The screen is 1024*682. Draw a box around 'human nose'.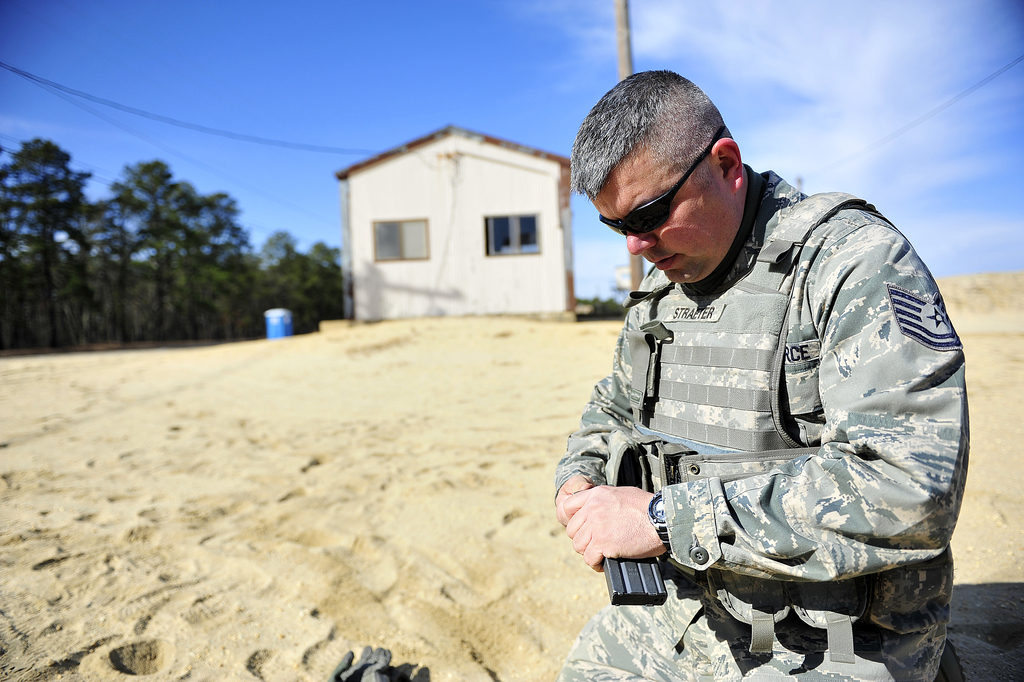
{"x1": 626, "y1": 232, "x2": 652, "y2": 256}.
